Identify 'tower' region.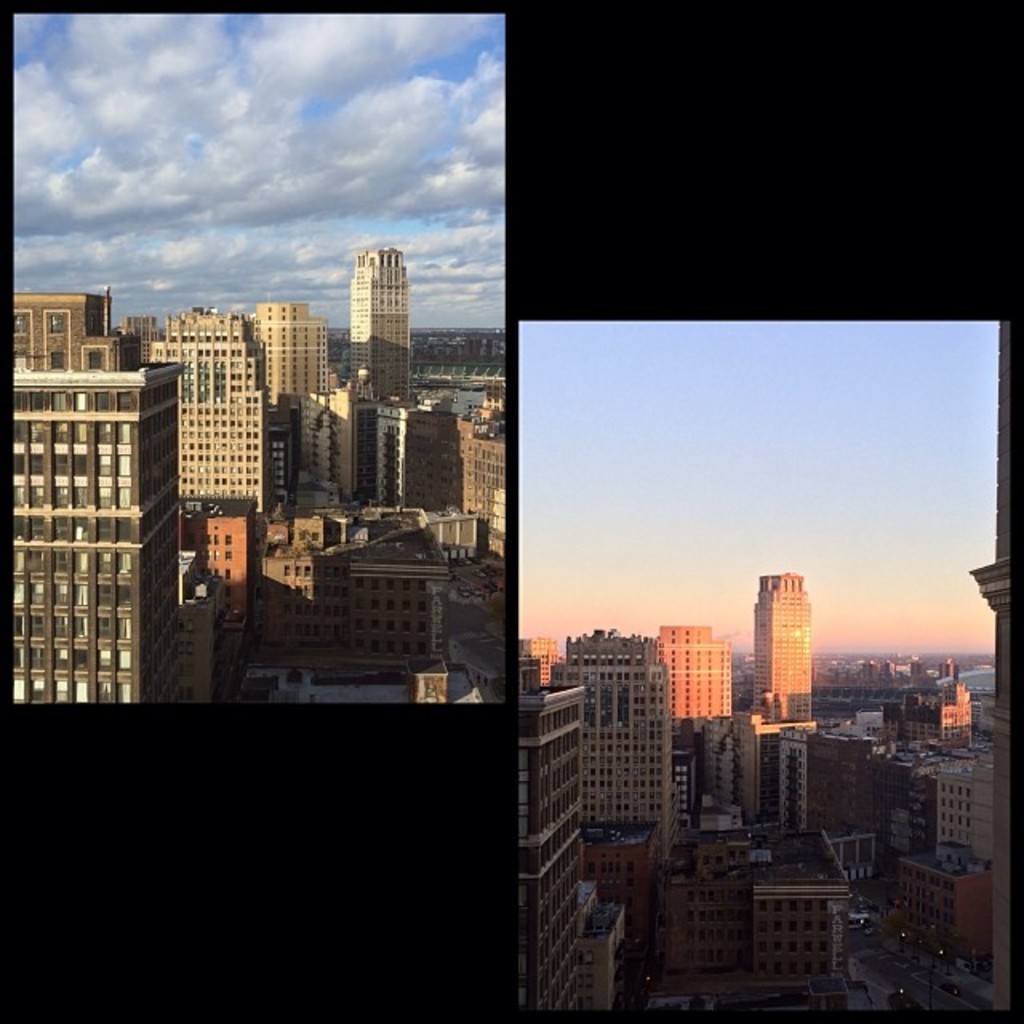
Region: region(352, 246, 413, 403).
